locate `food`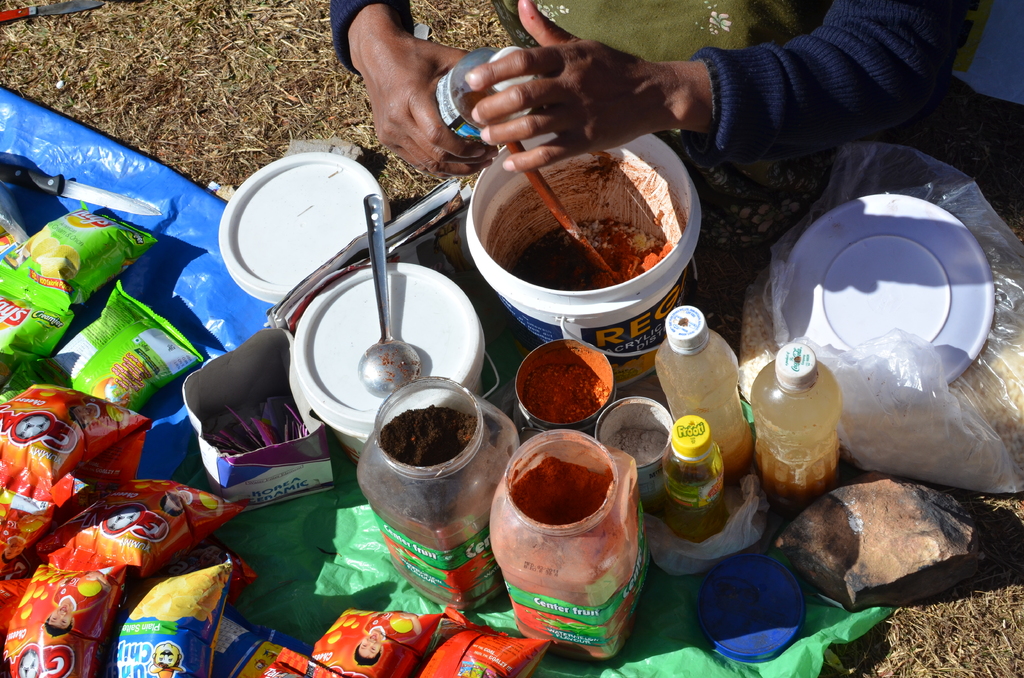
(351, 398, 519, 622)
